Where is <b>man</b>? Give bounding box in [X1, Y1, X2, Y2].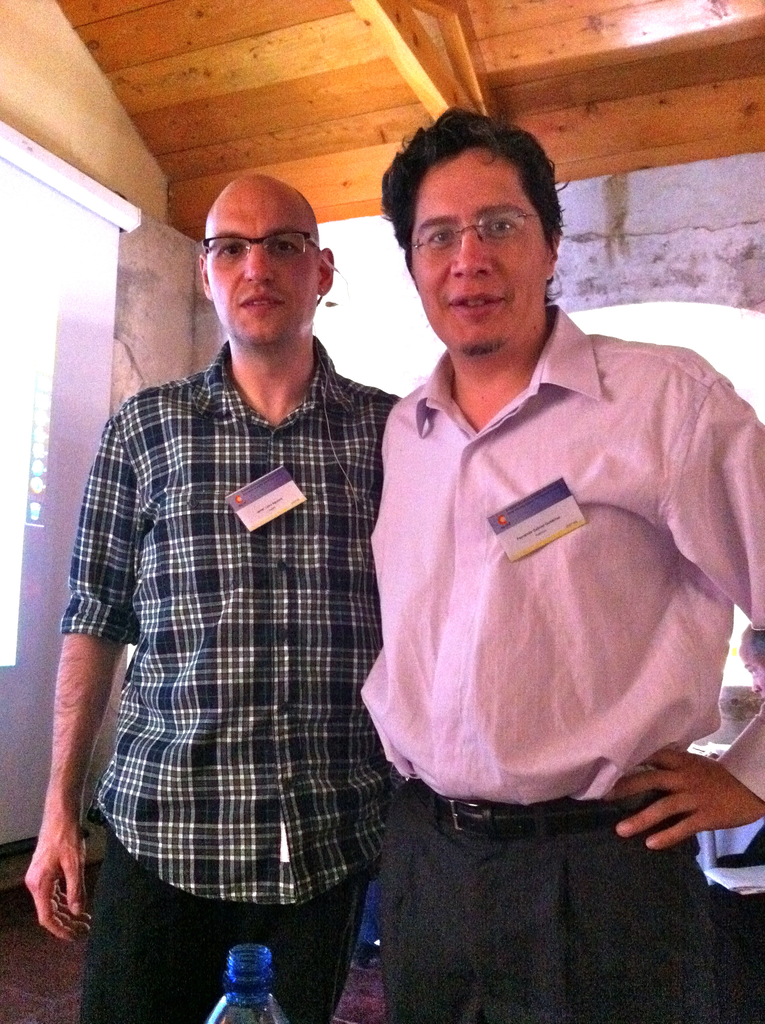
[22, 173, 407, 1023].
